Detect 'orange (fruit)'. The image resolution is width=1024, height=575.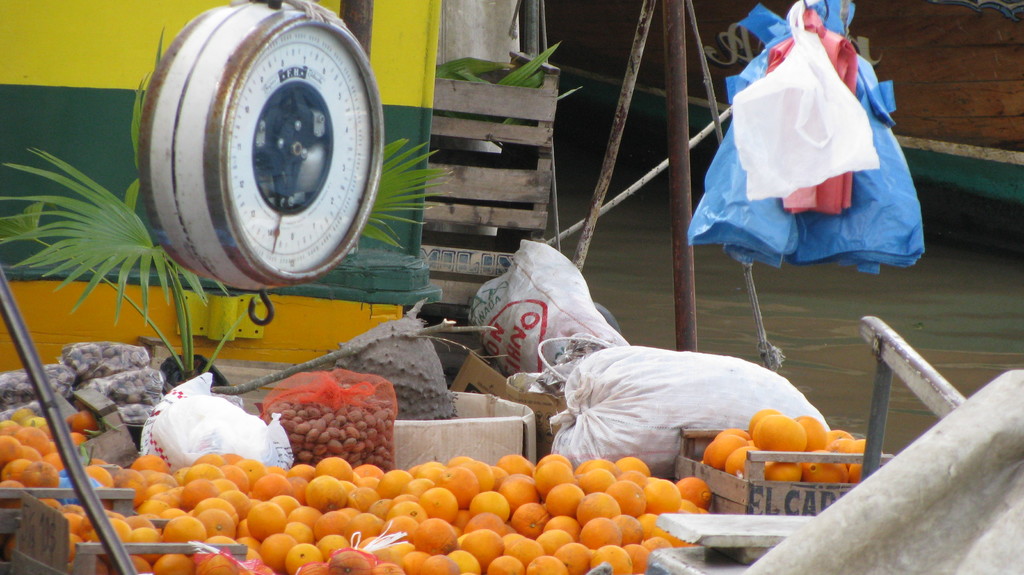
(61,511,84,533).
